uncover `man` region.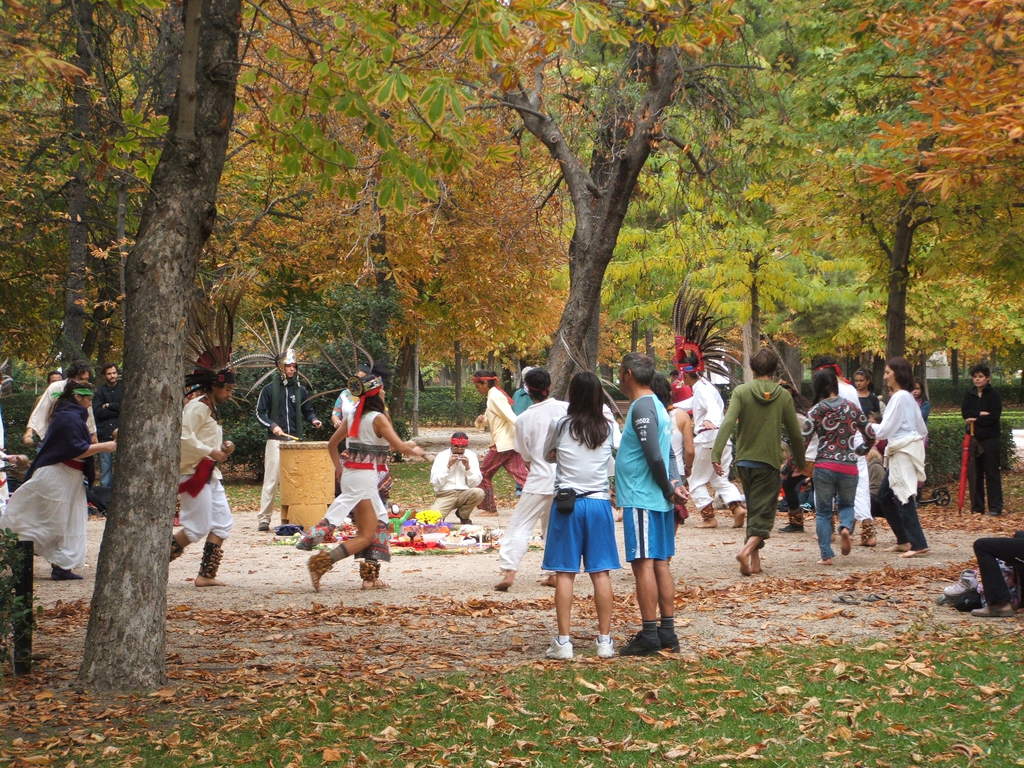
Uncovered: {"x1": 92, "y1": 364, "x2": 128, "y2": 502}.
